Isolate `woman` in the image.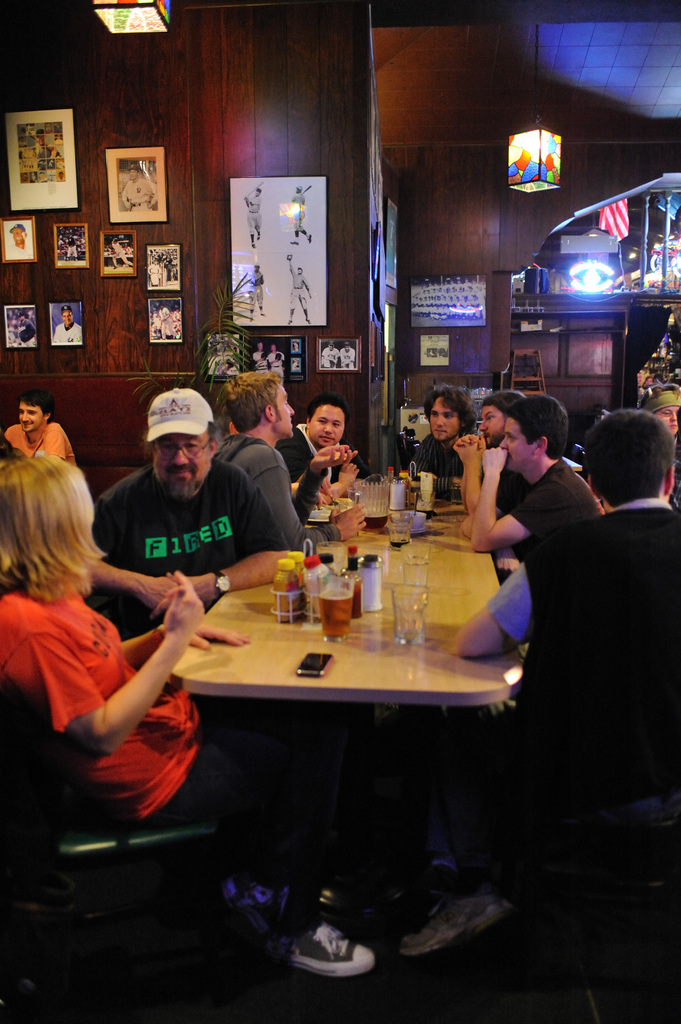
Isolated region: pyautogui.locateOnScreen(0, 453, 504, 979).
